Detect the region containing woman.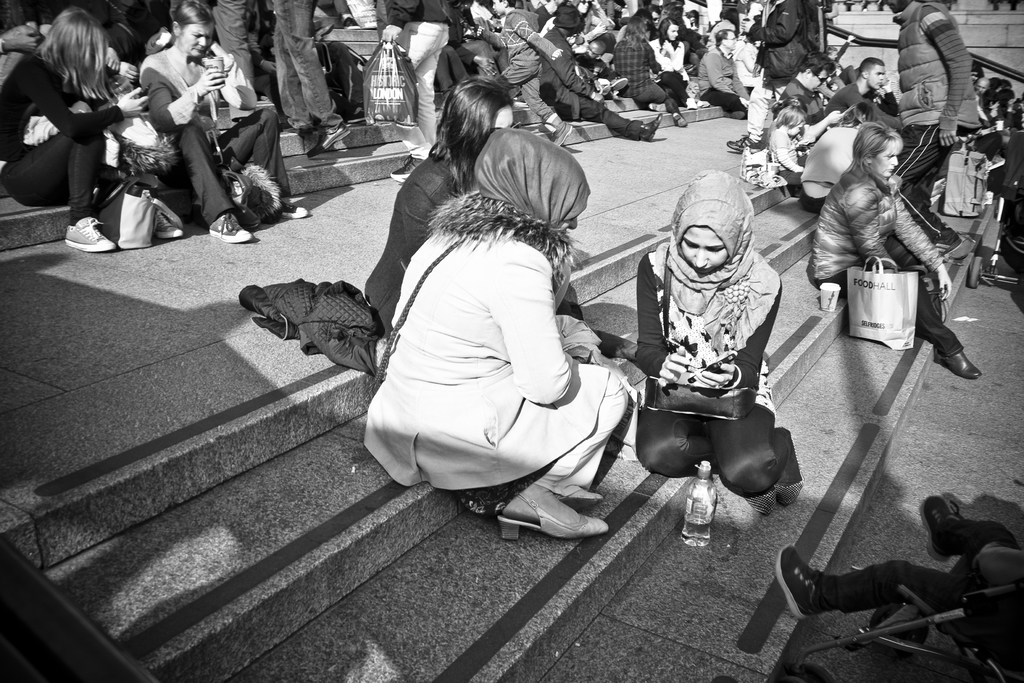
[4, 1, 136, 220].
